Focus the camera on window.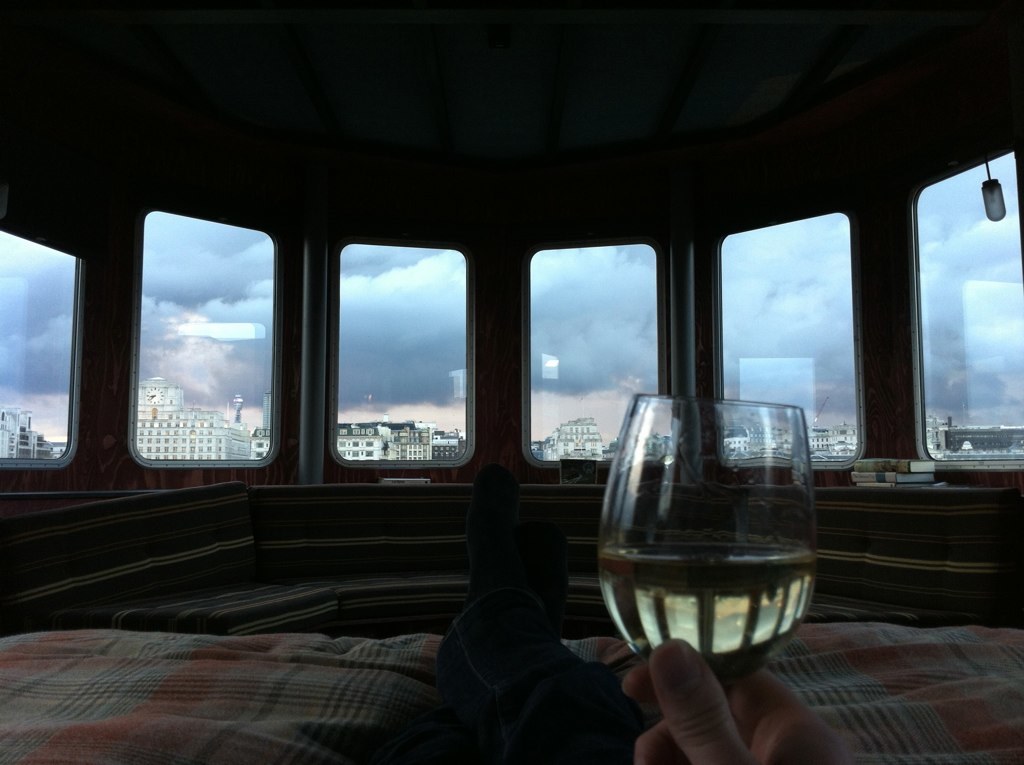
Focus region: 517,241,669,475.
